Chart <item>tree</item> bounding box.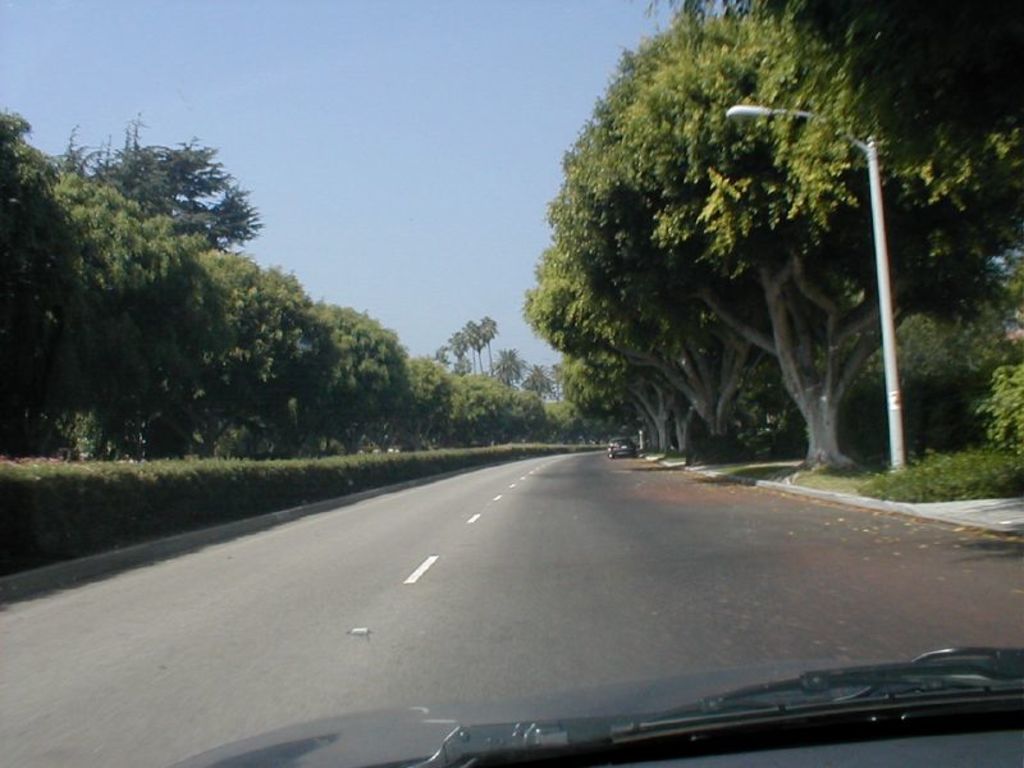
Charted: x1=307, y1=302, x2=411, y2=458.
